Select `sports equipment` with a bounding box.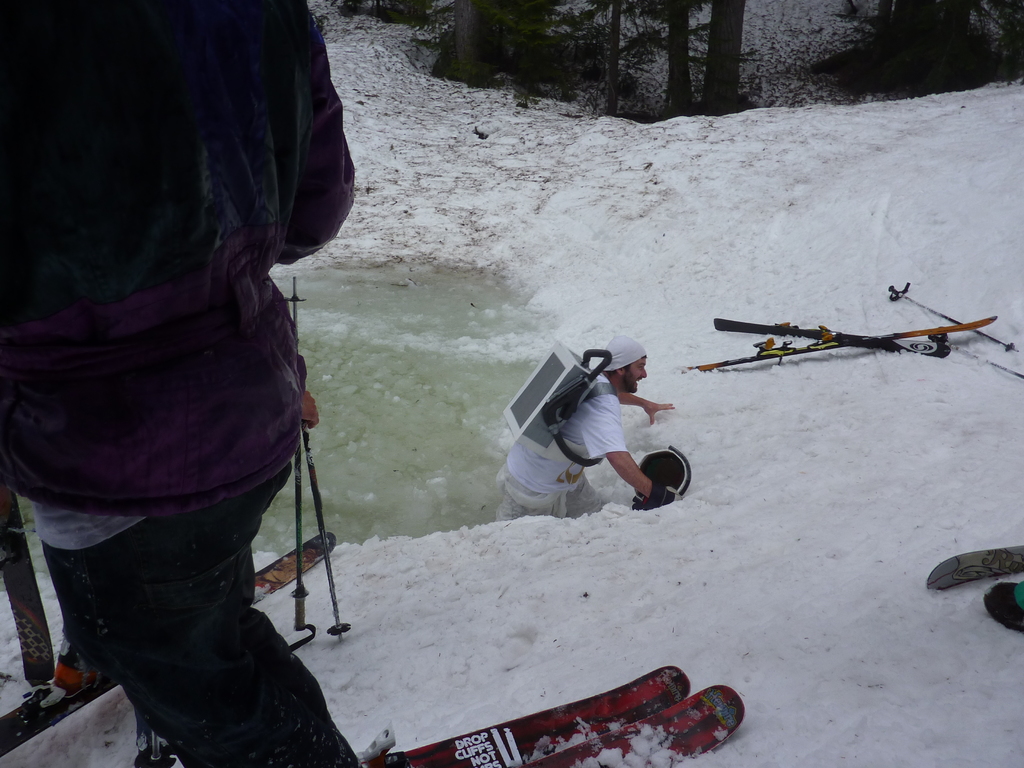
box(952, 347, 1023, 383).
